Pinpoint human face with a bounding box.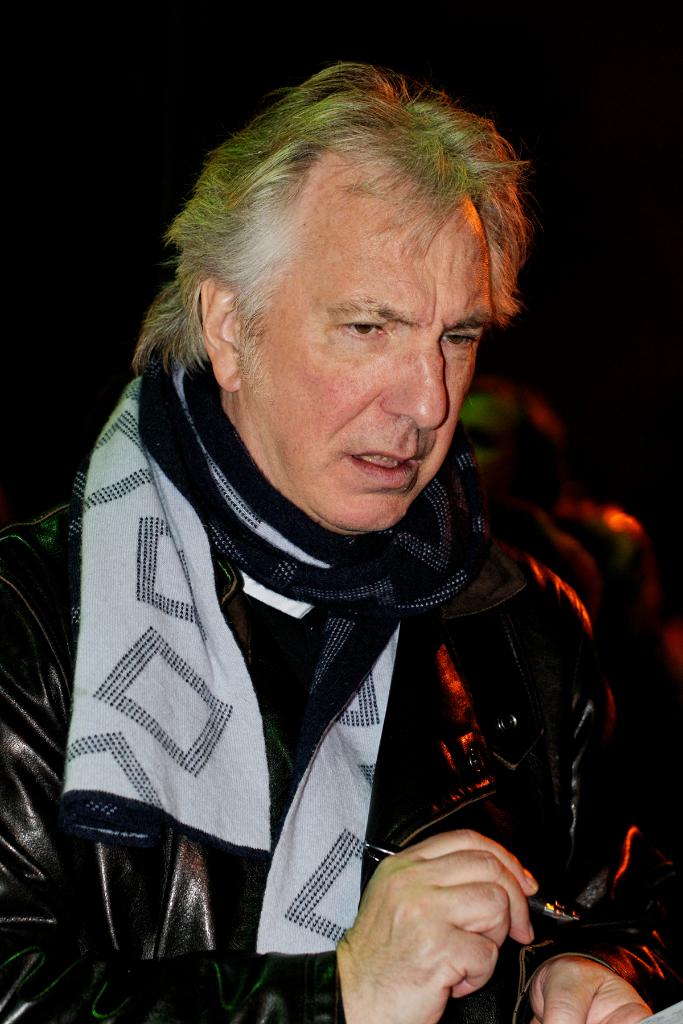
[x1=241, y1=154, x2=497, y2=536].
